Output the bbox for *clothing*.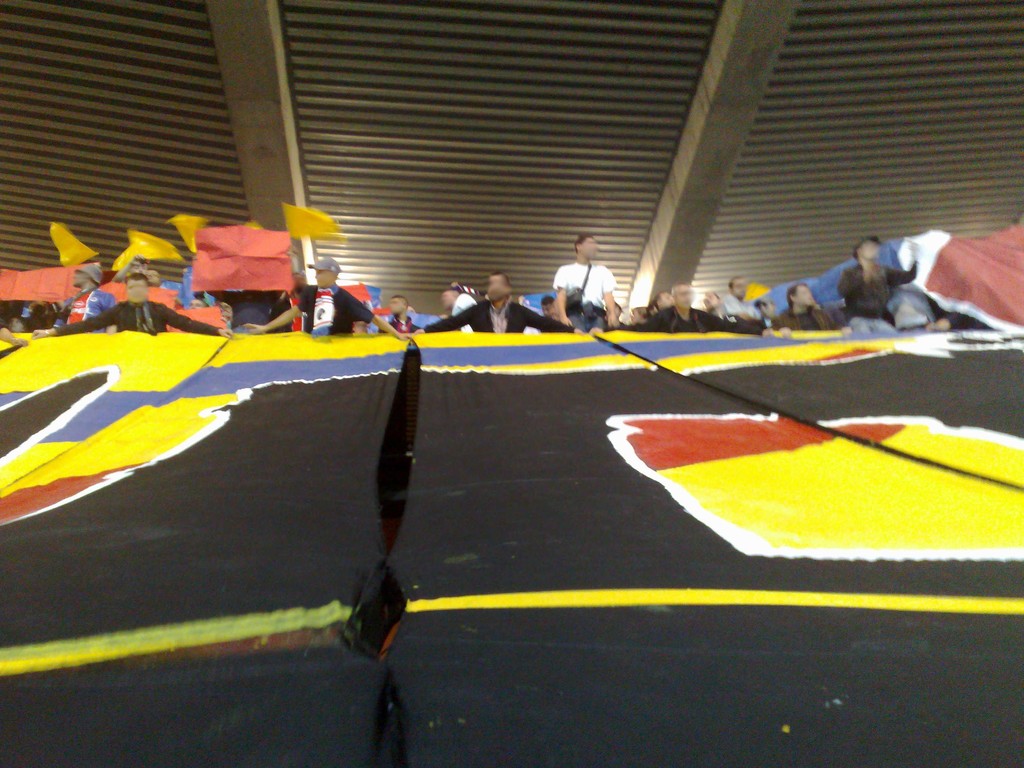
[x1=928, y1=300, x2=988, y2=332].
